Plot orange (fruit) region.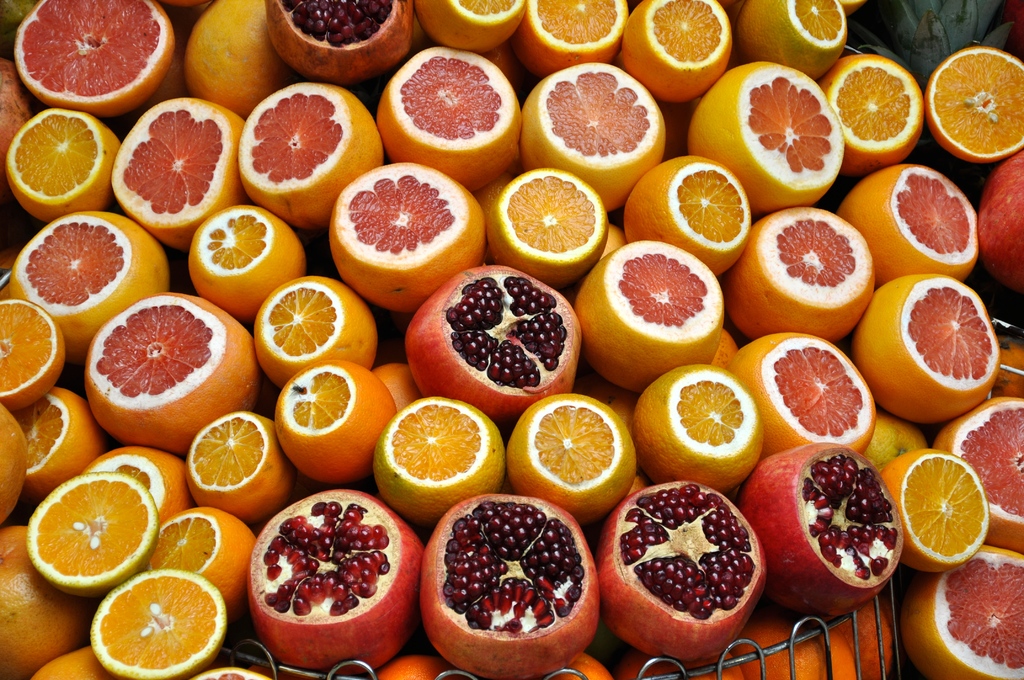
Plotted at <box>93,569,228,679</box>.
